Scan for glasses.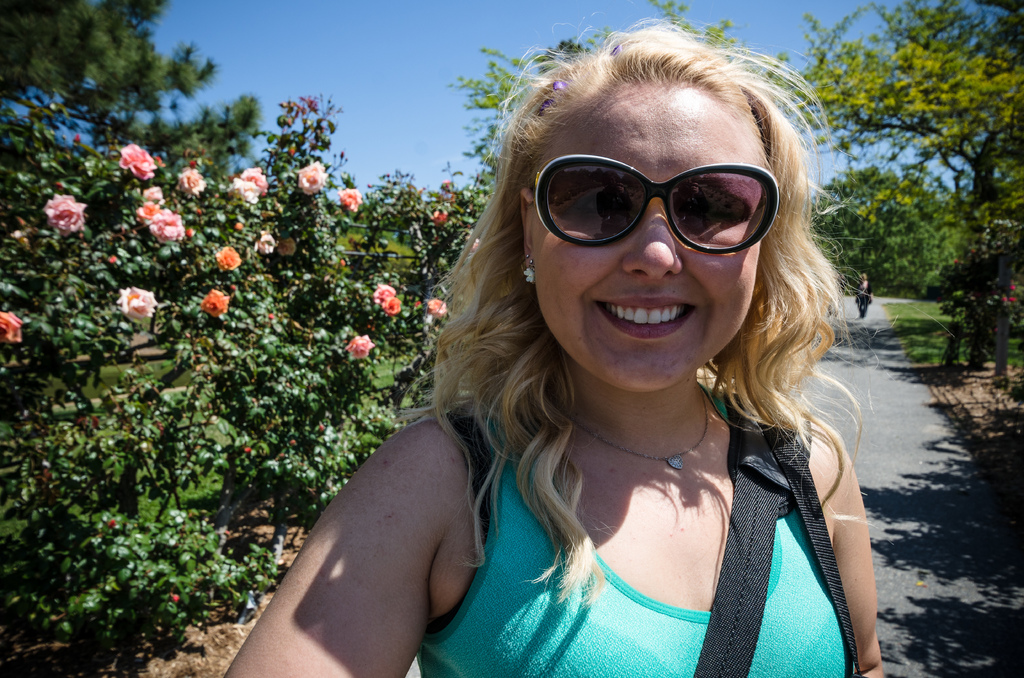
Scan result: 527 153 788 257.
